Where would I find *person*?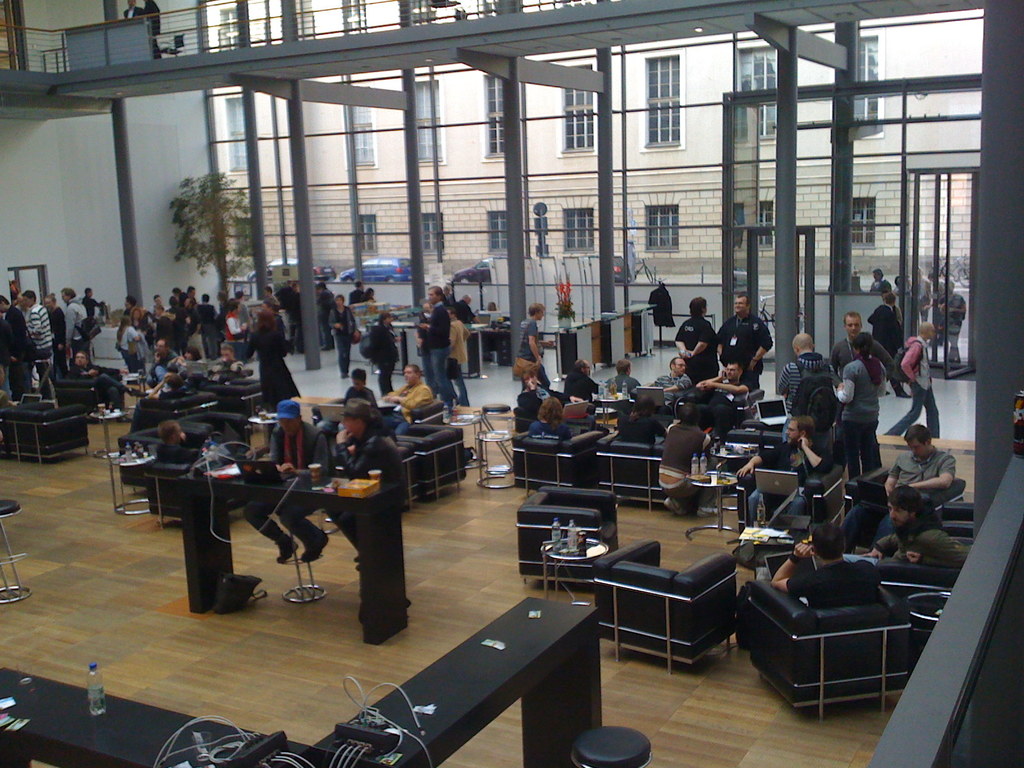
At rect(216, 339, 244, 374).
